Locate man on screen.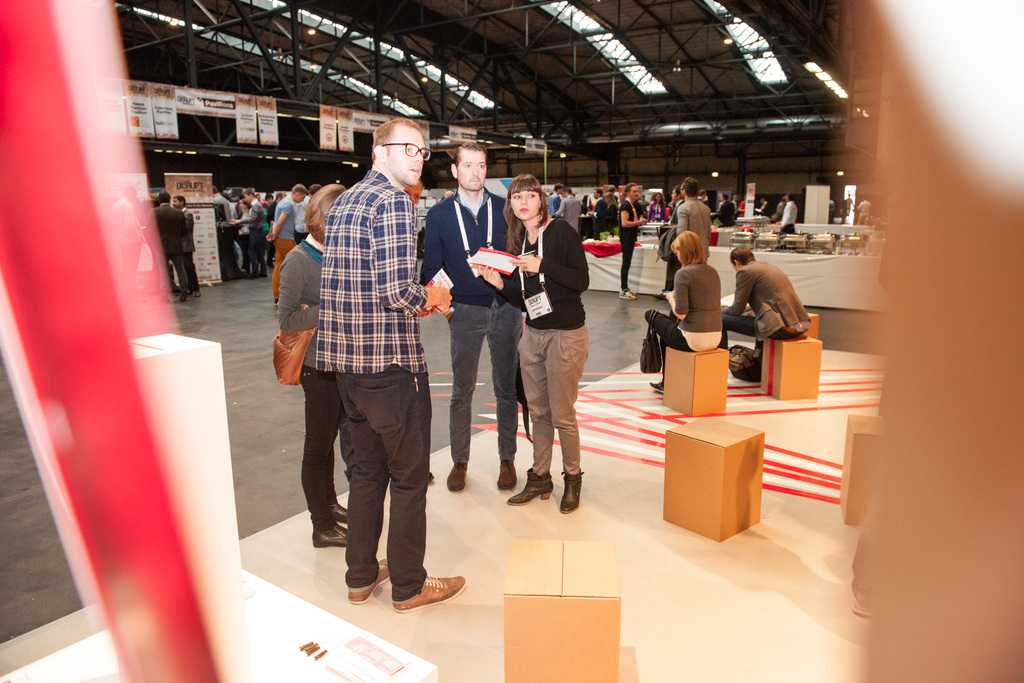
On screen at 783 190 798 234.
